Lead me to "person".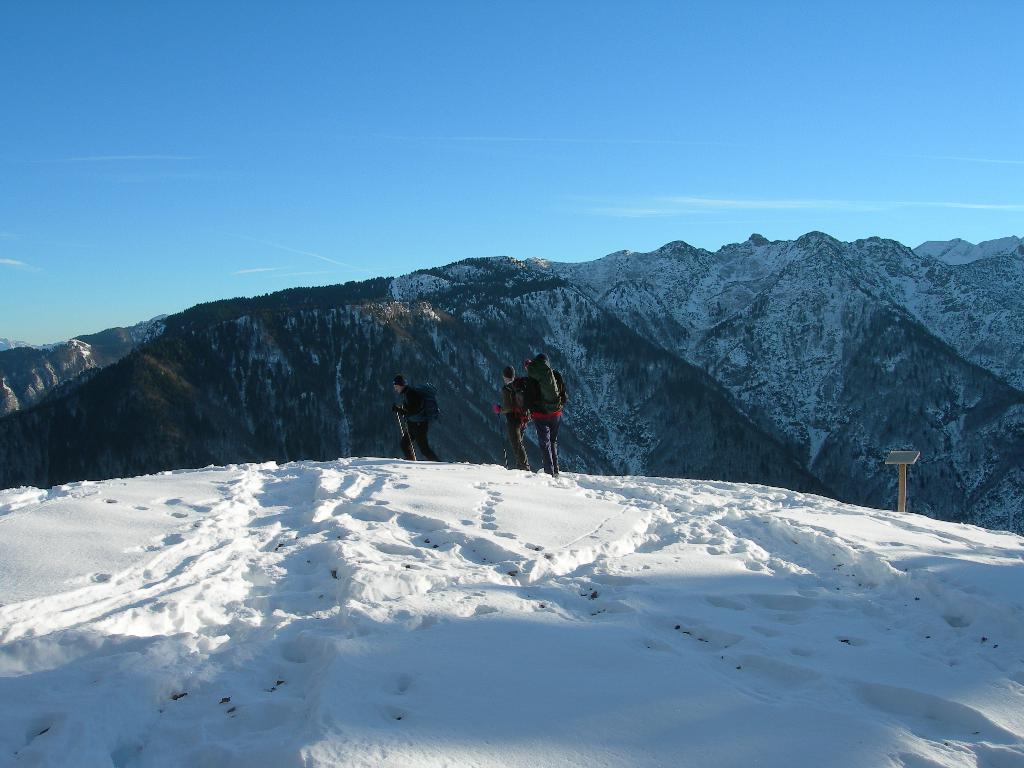
Lead to box(526, 356, 562, 483).
